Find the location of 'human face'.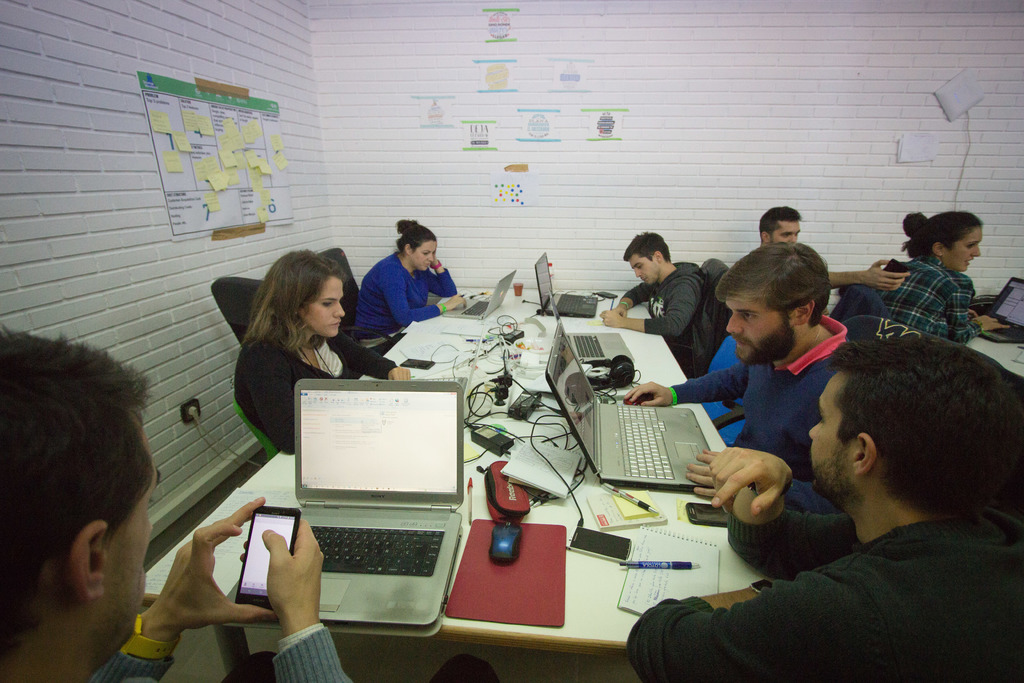
Location: box=[943, 226, 981, 278].
